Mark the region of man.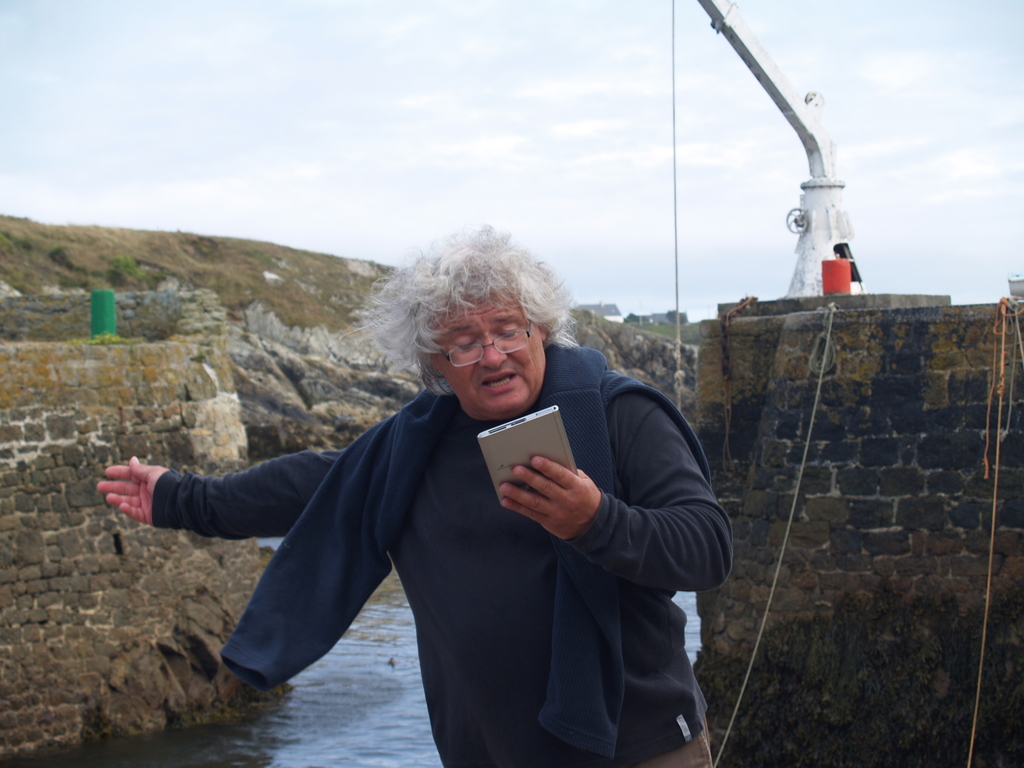
Region: box(95, 222, 737, 765).
